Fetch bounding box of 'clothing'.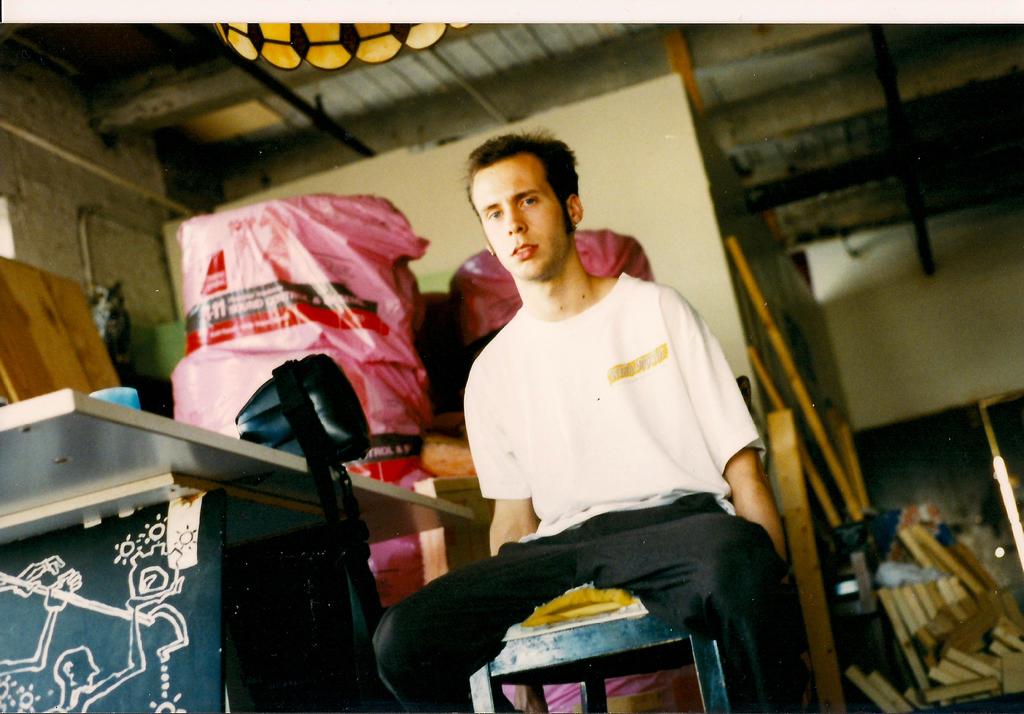
Bbox: rect(408, 287, 785, 688).
